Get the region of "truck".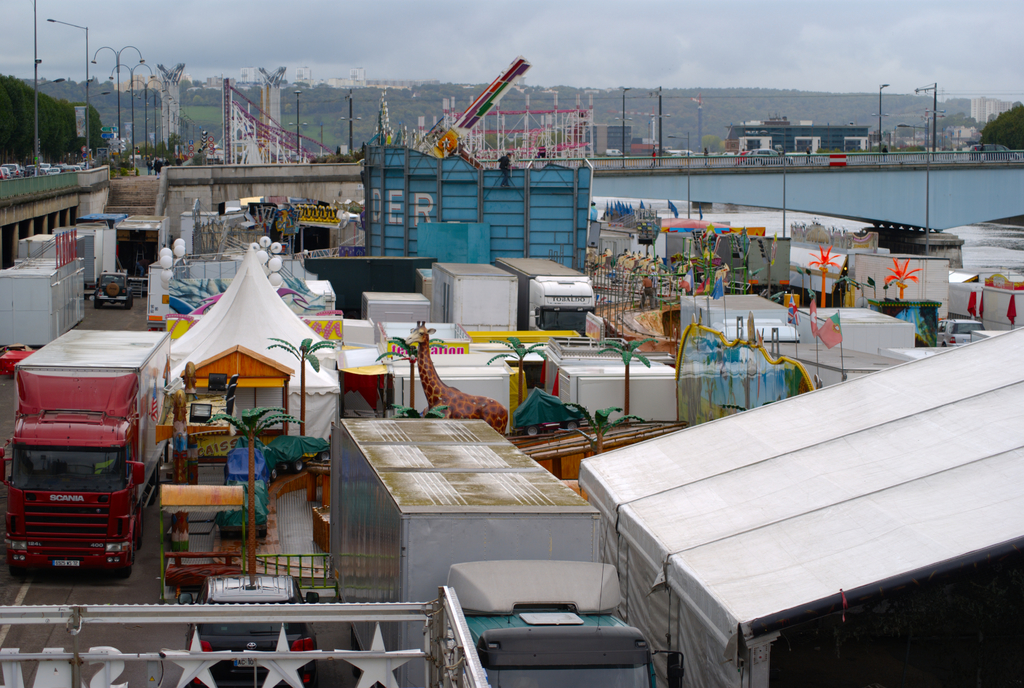
[111,214,174,292].
